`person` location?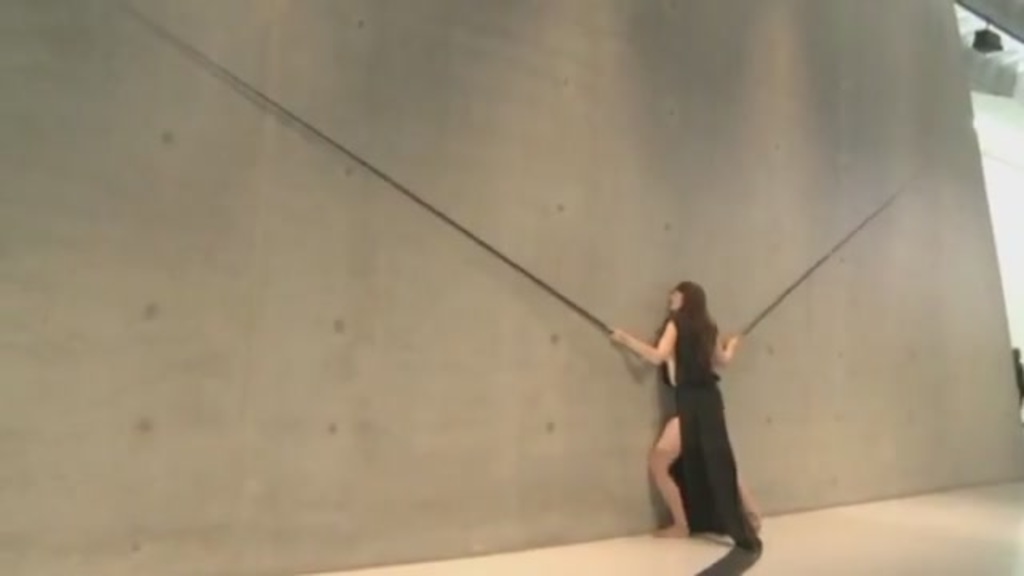
[left=635, top=254, right=763, bottom=550]
